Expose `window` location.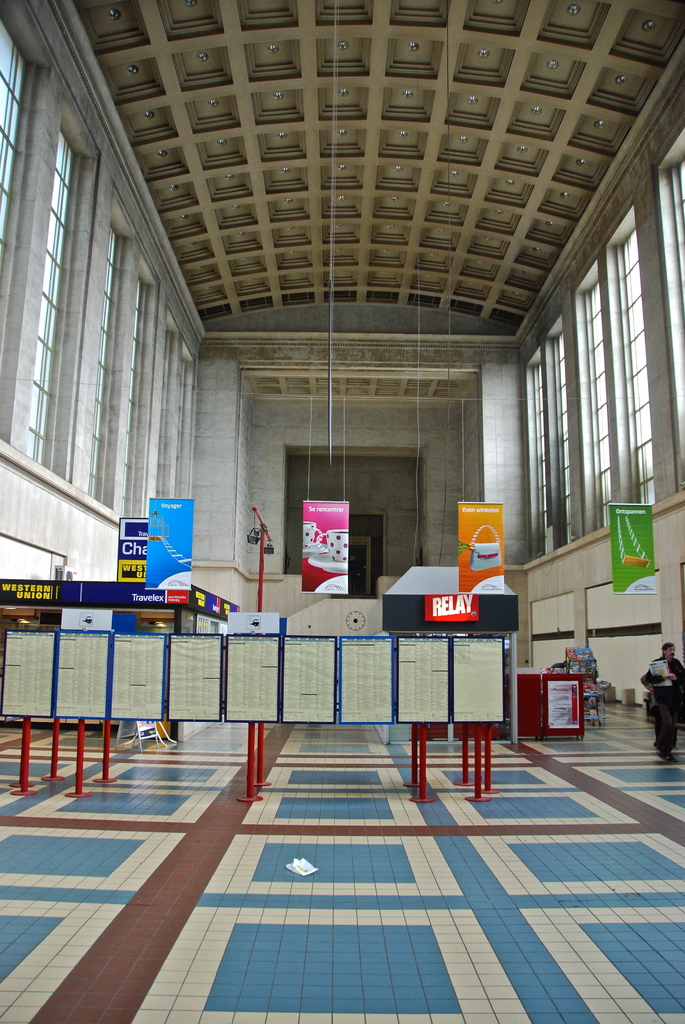
Exposed at rect(0, 0, 38, 284).
